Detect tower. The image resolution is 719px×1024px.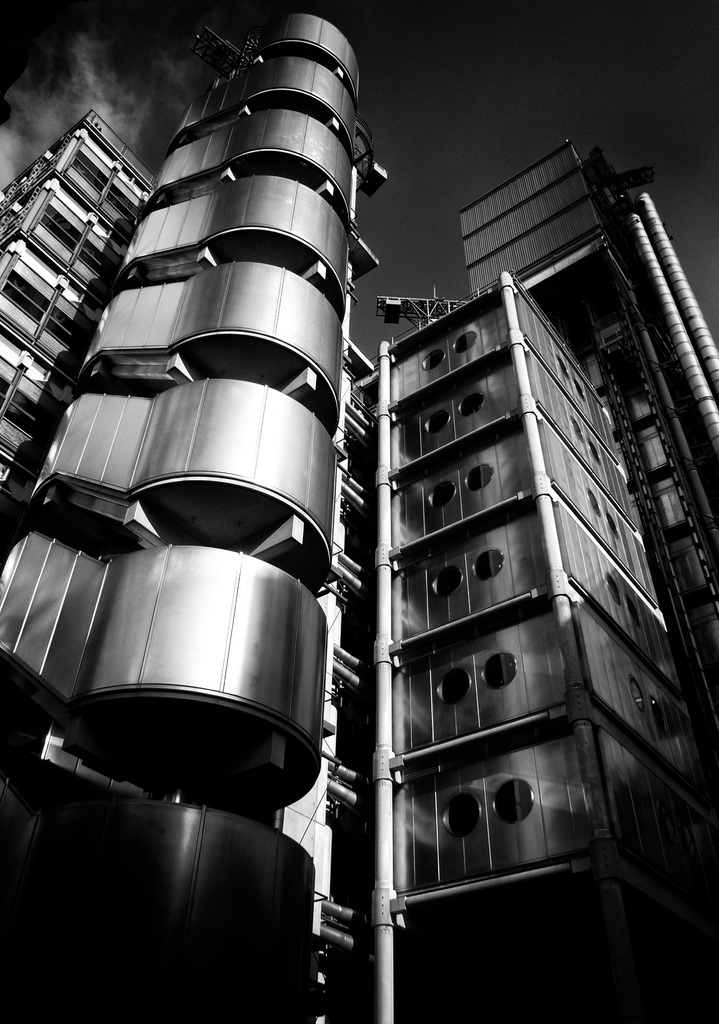
[x1=458, y1=136, x2=718, y2=730].
